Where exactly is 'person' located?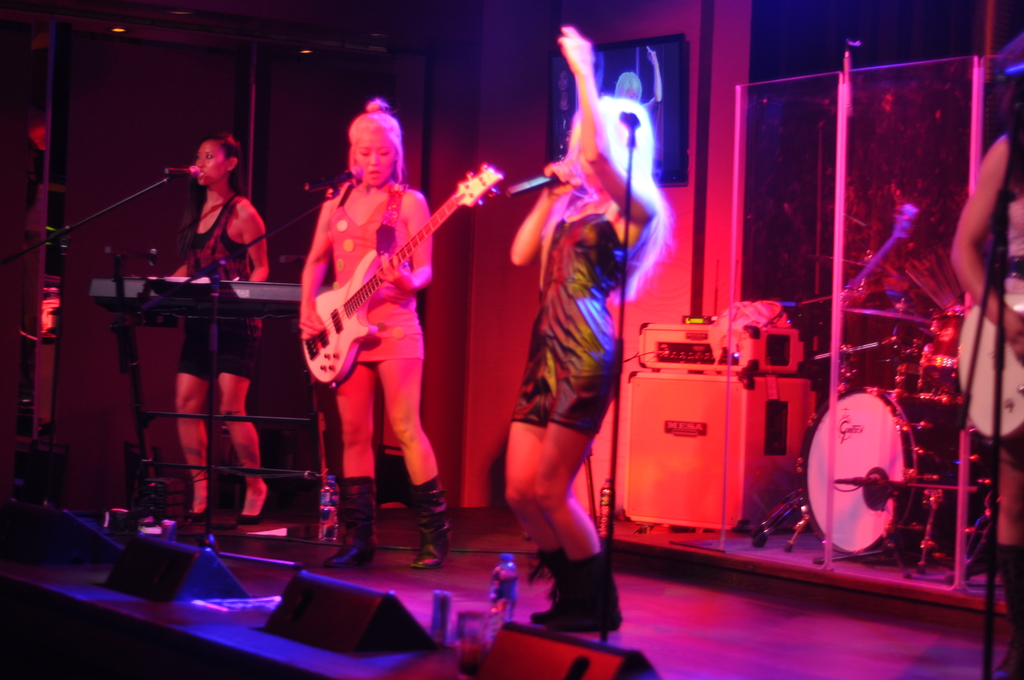
Its bounding box is [303,102,456,567].
